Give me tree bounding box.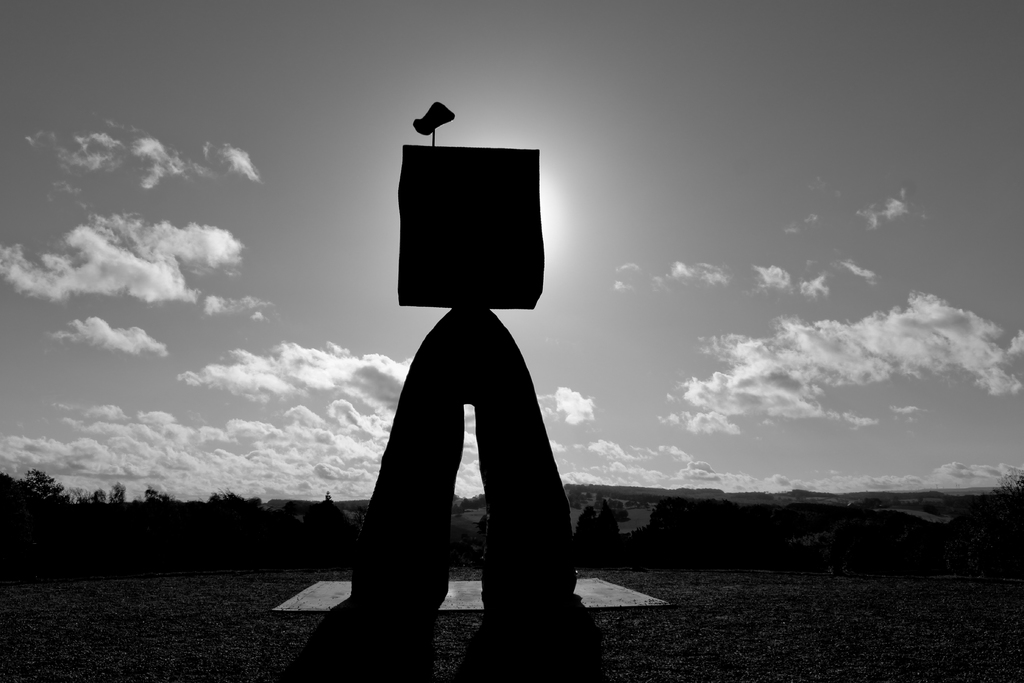
(left=569, top=498, right=619, bottom=571).
